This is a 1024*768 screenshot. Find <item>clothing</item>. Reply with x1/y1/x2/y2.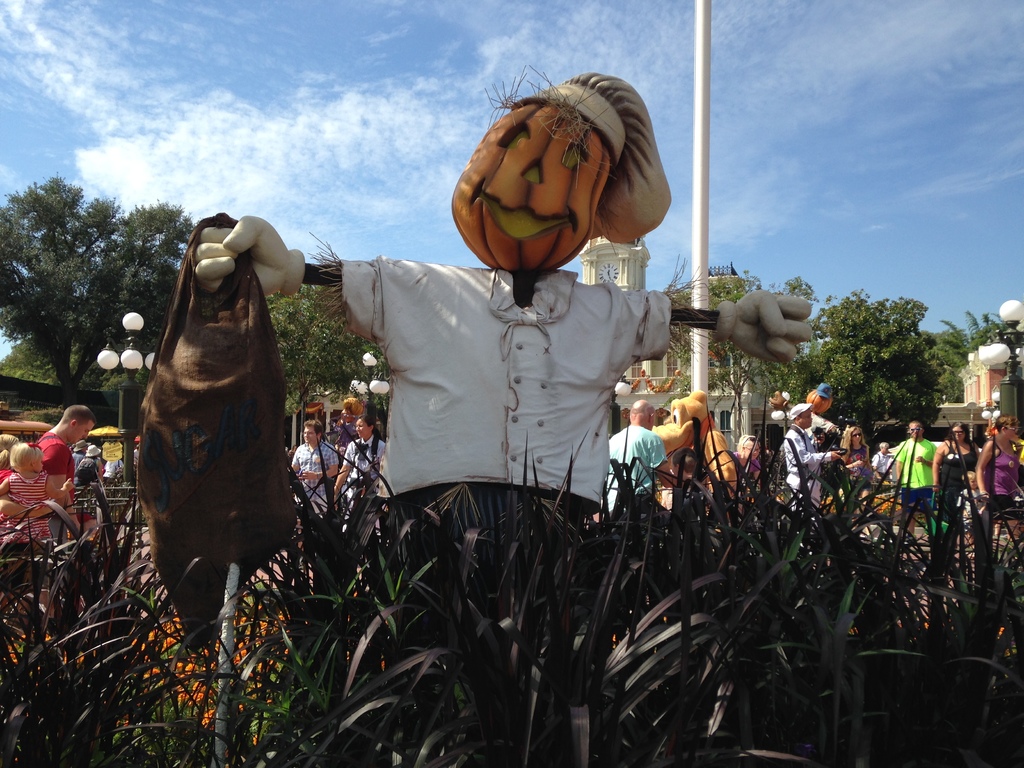
938/437/979/522.
